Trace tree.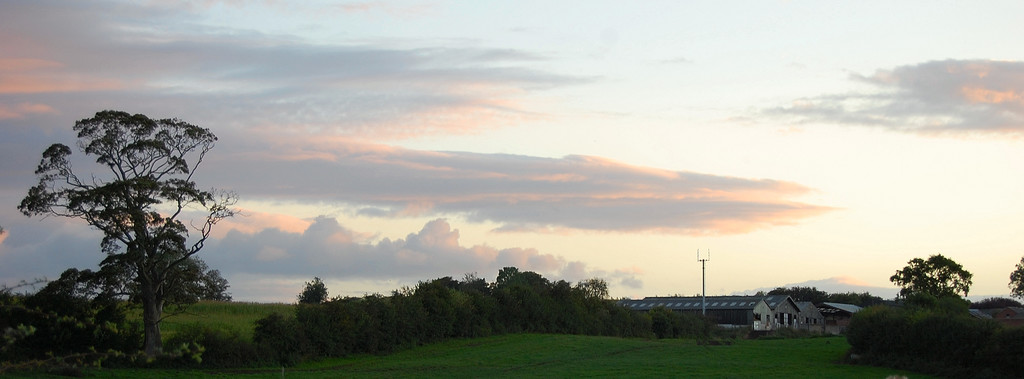
Traced to (left=1005, top=257, right=1022, bottom=303).
